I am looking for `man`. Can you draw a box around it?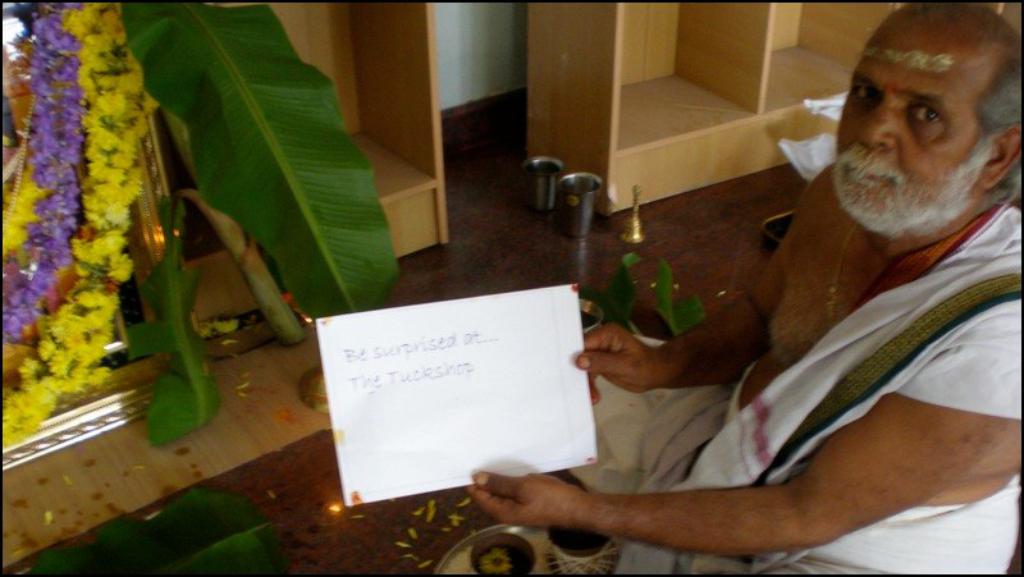
Sure, the bounding box is 465,0,1023,576.
